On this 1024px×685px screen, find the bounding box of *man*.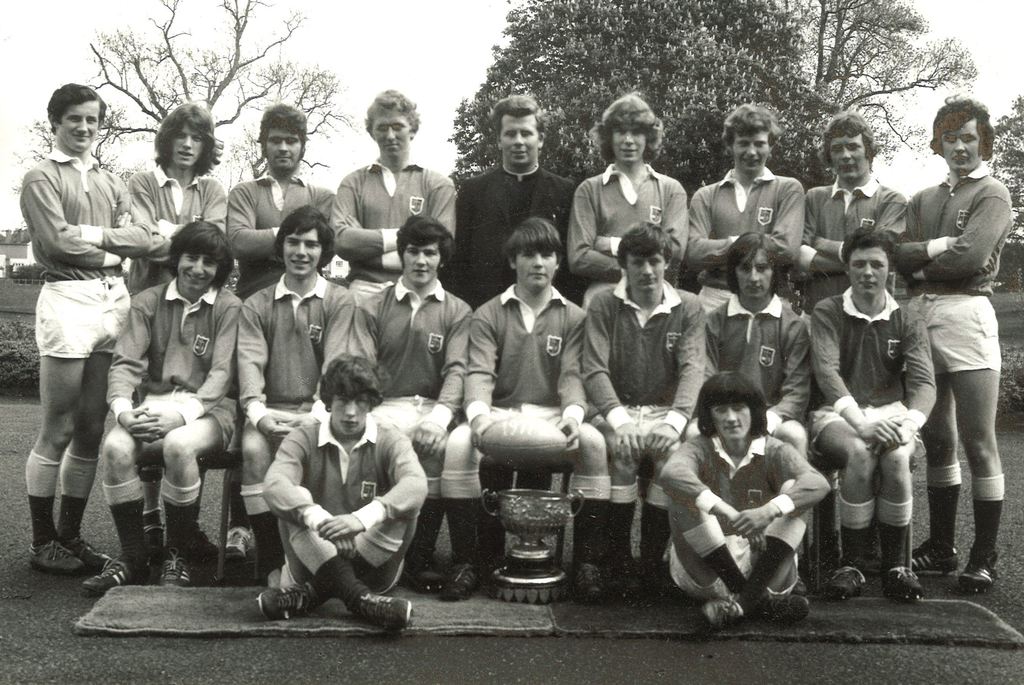
Bounding box: 83 219 240 585.
